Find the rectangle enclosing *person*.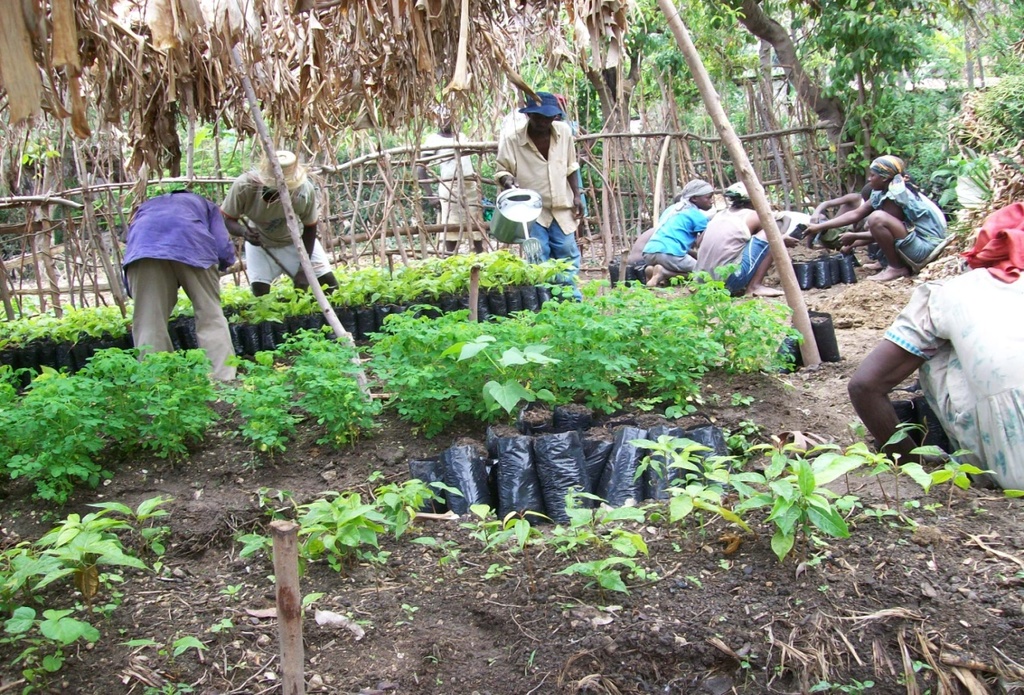
488:83:587:277.
